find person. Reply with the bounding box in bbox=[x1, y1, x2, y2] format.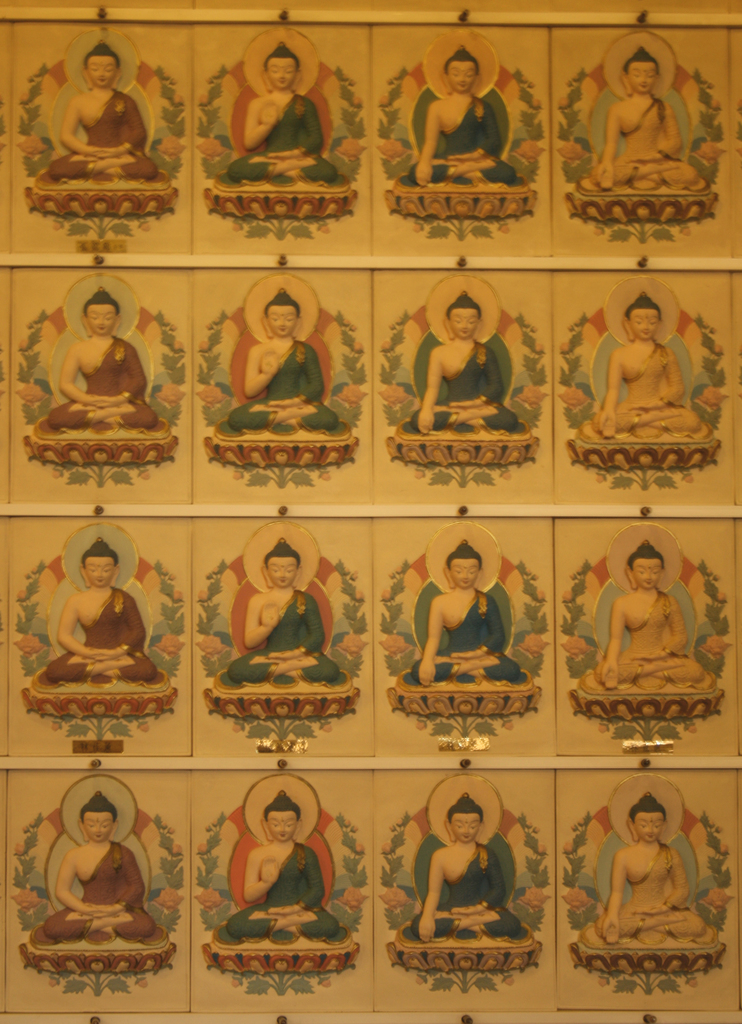
bbox=[42, 788, 157, 942].
